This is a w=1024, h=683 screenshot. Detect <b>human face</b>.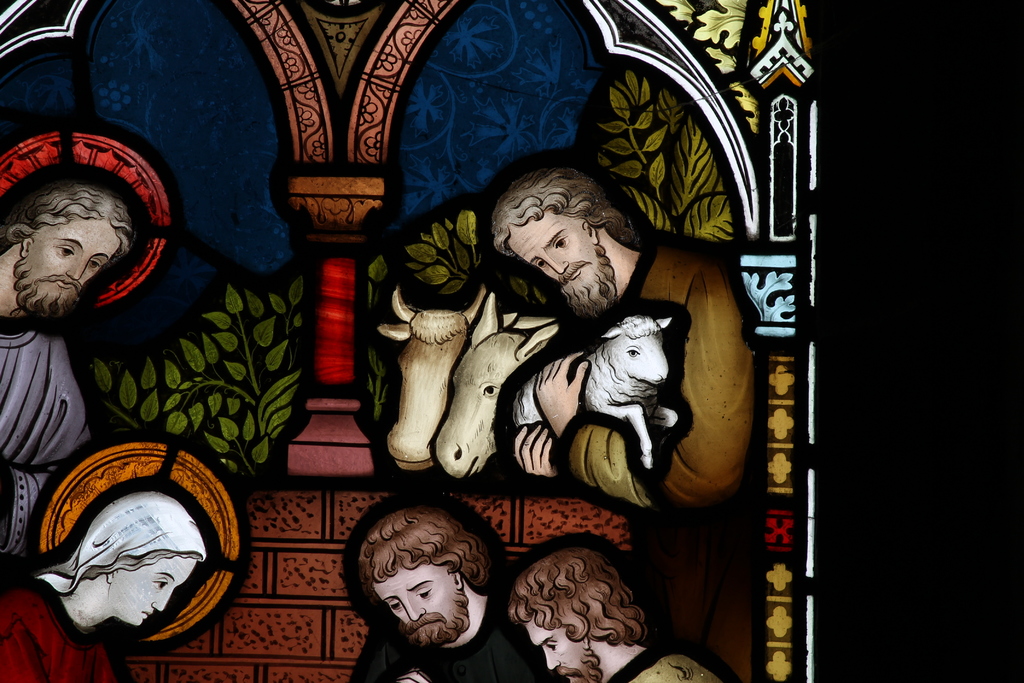
(27,223,118,308).
